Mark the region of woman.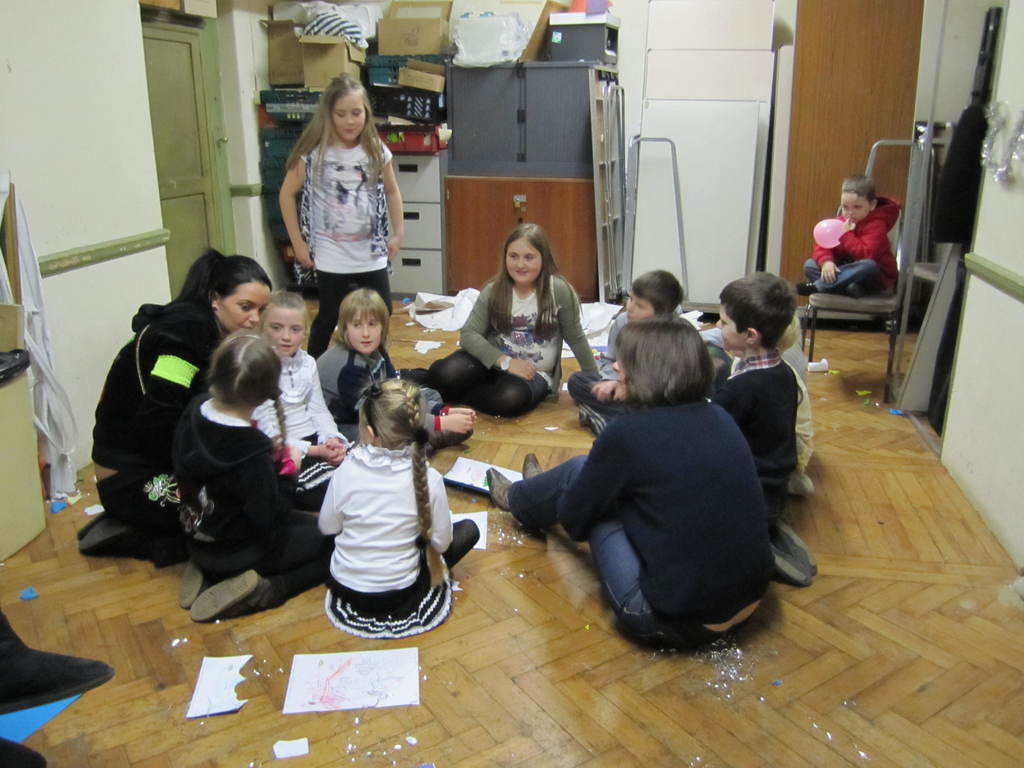
Region: <bbox>479, 314, 771, 644</bbox>.
